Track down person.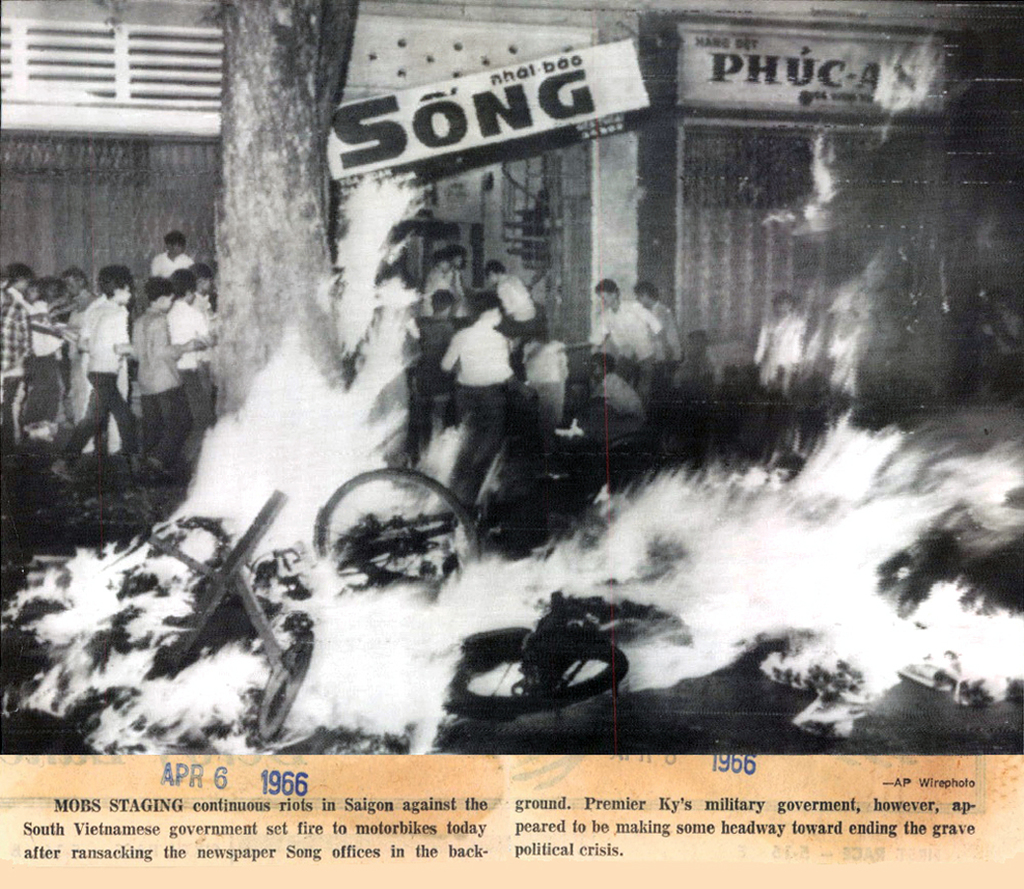
Tracked to bbox=[436, 302, 531, 451].
